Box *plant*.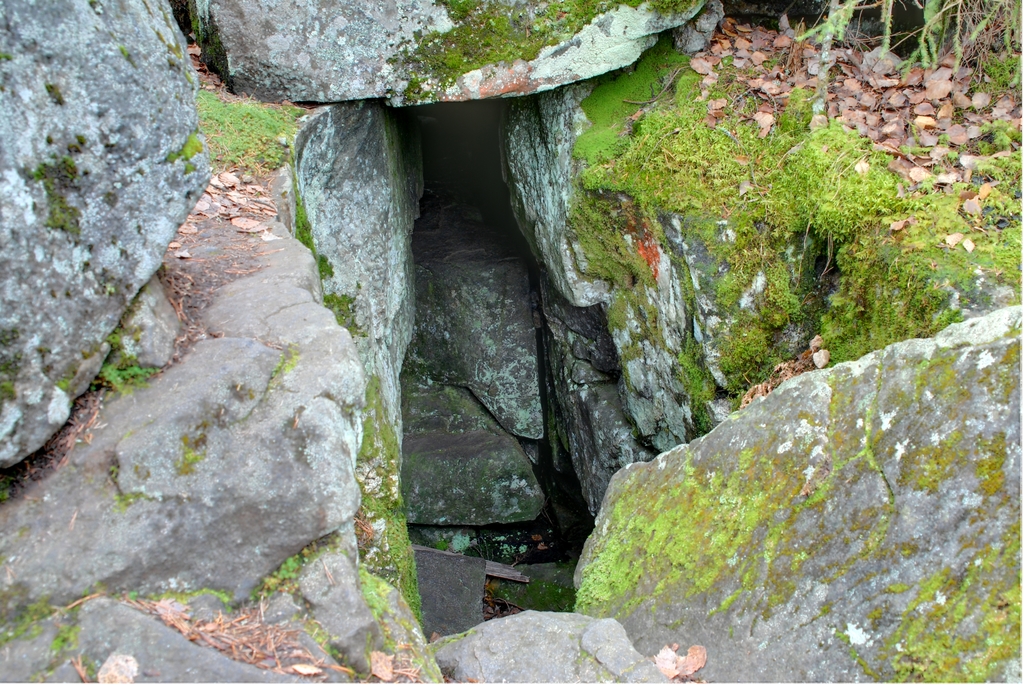
bbox(575, 647, 594, 666).
